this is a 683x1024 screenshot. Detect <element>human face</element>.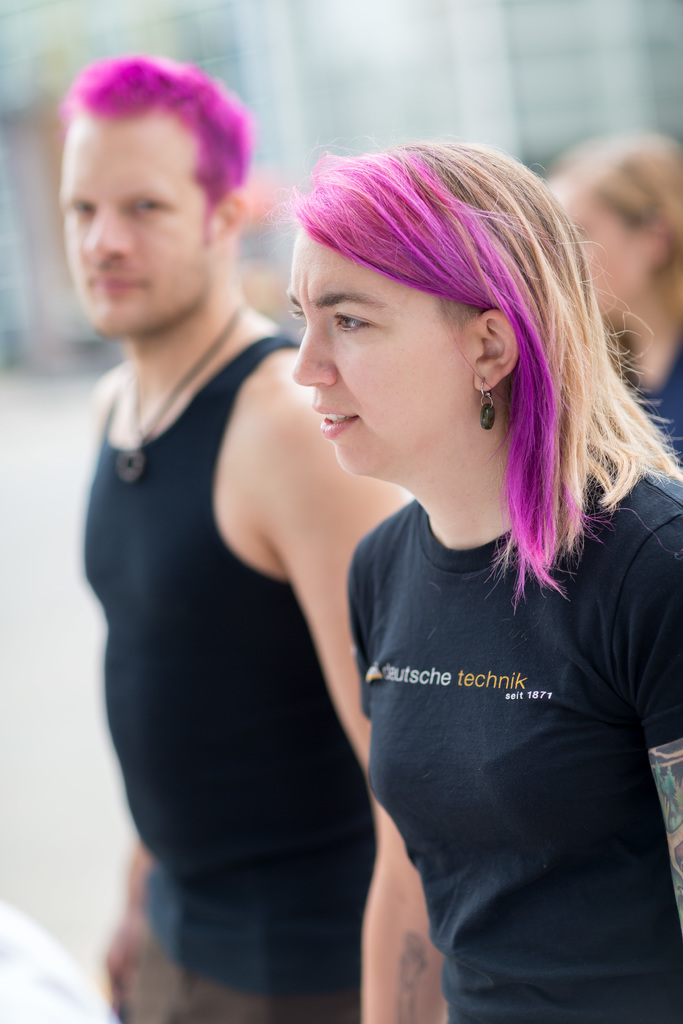
region(62, 114, 218, 338).
